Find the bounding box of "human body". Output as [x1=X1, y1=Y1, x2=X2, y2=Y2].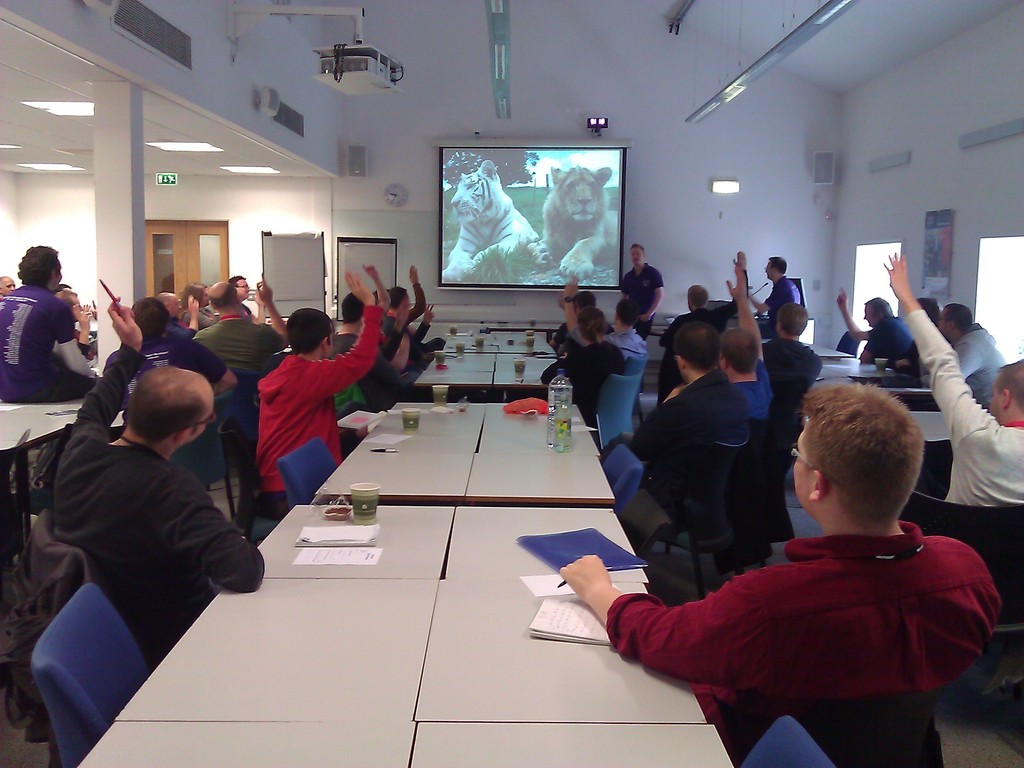
[x1=598, y1=381, x2=1014, y2=767].
